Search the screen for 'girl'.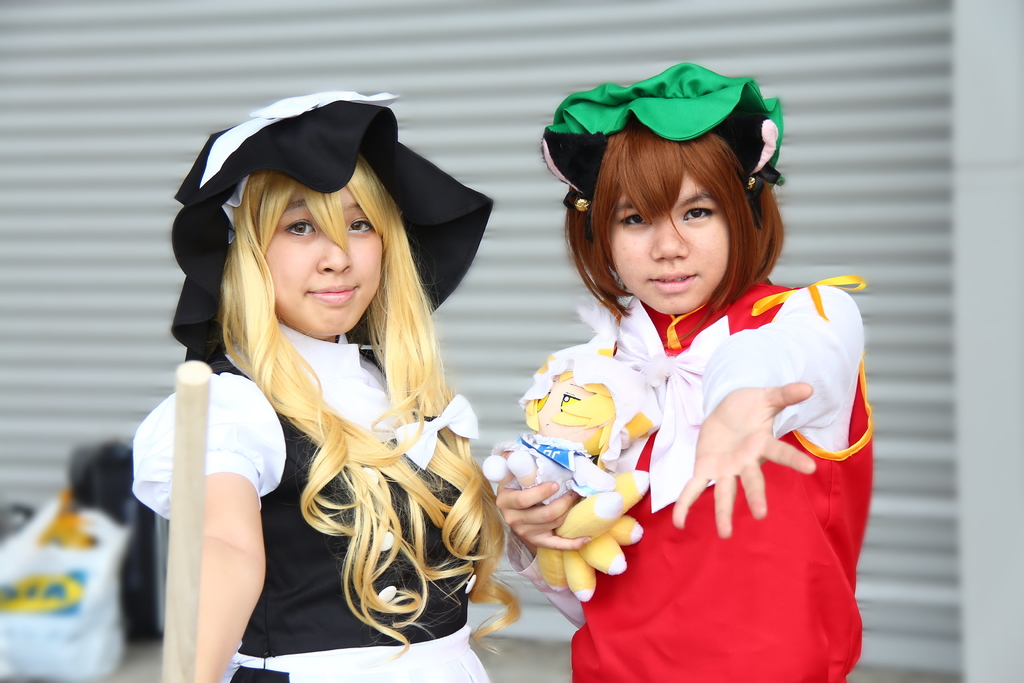
Found at bbox(484, 58, 873, 681).
